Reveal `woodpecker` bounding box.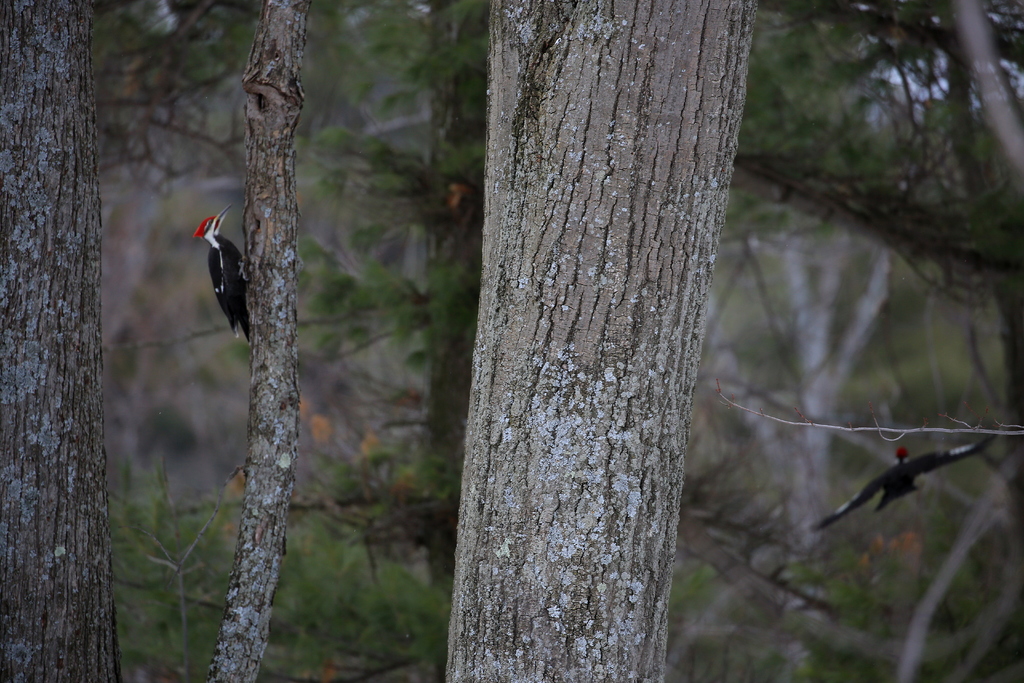
Revealed: <region>810, 434, 996, 530</region>.
